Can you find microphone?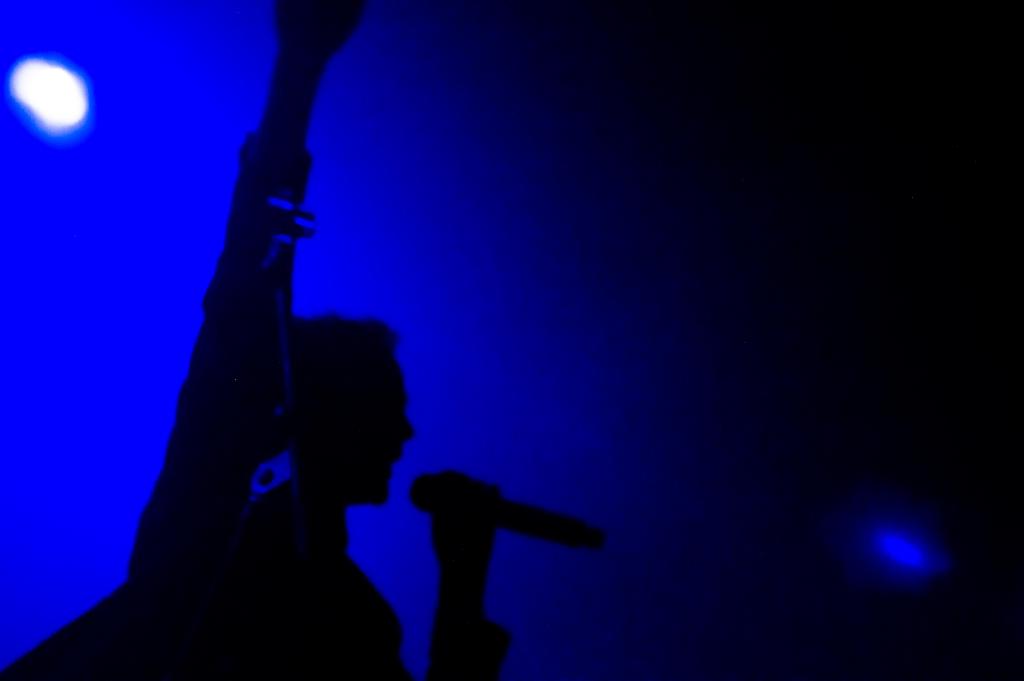
Yes, bounding box: rect(408, 474, 605, 555).
